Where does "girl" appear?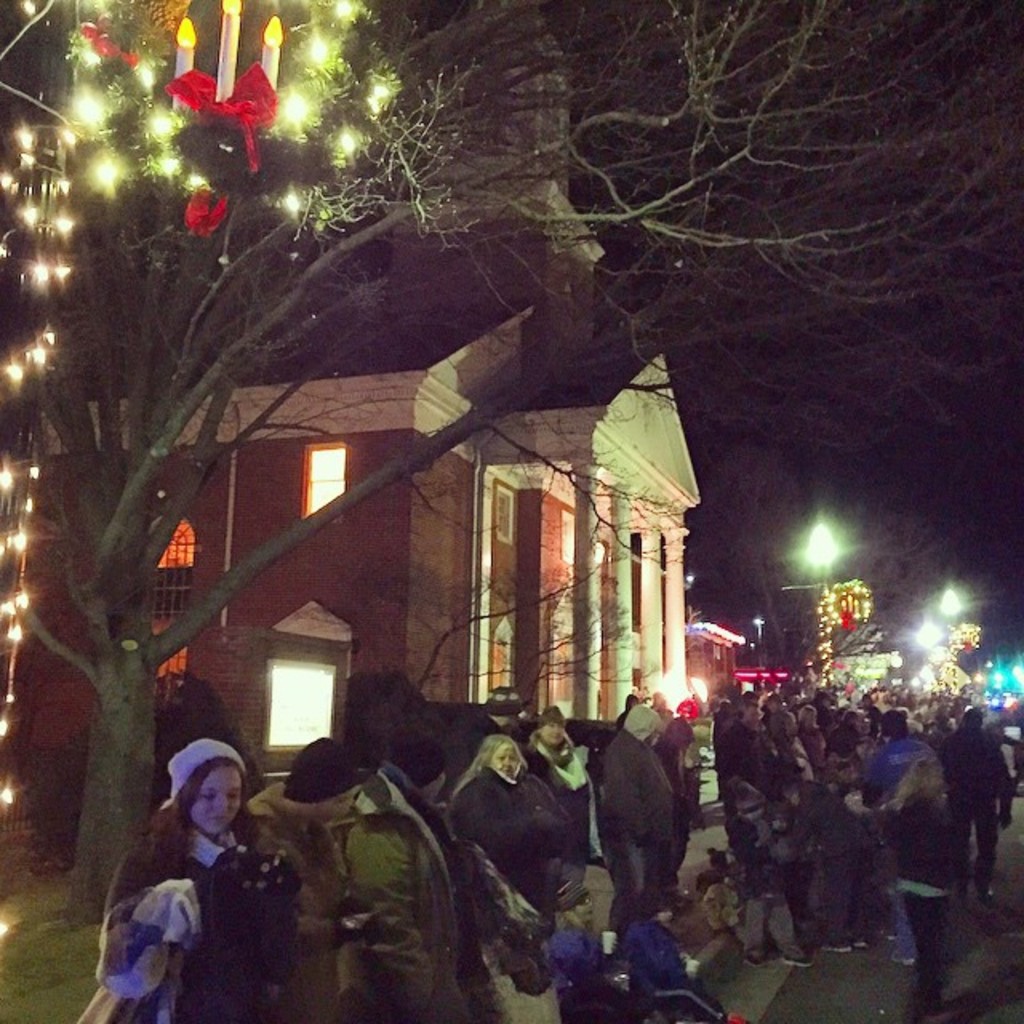
Appears at 78, 739, 302, 1022.
